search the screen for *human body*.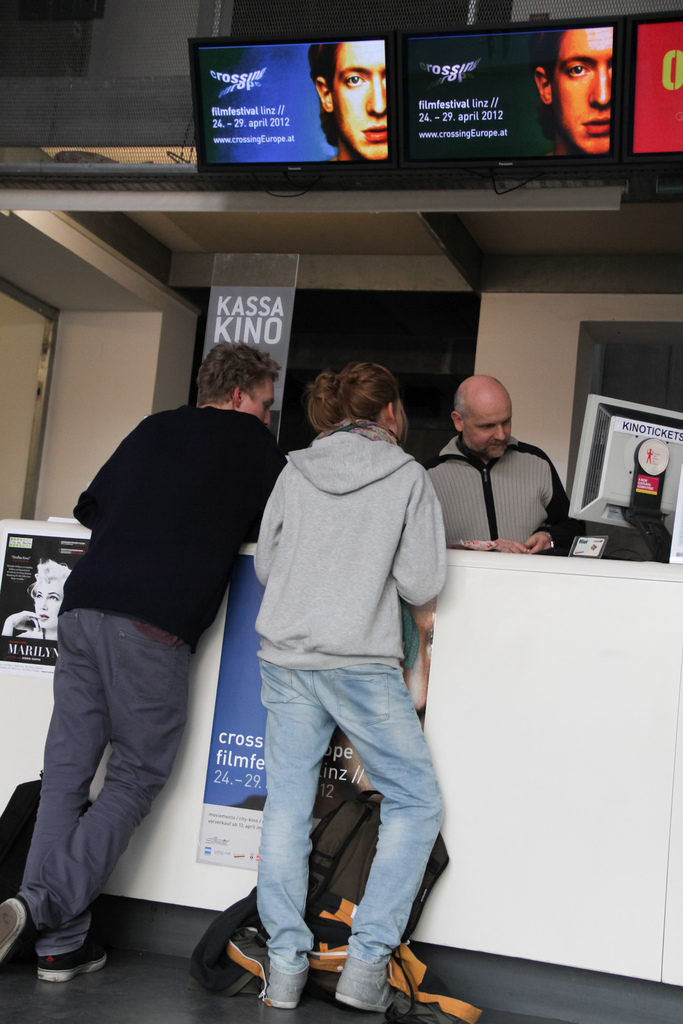
Found at {"left": 226, "top": 347, "right": 448, "bottom": 993}.
